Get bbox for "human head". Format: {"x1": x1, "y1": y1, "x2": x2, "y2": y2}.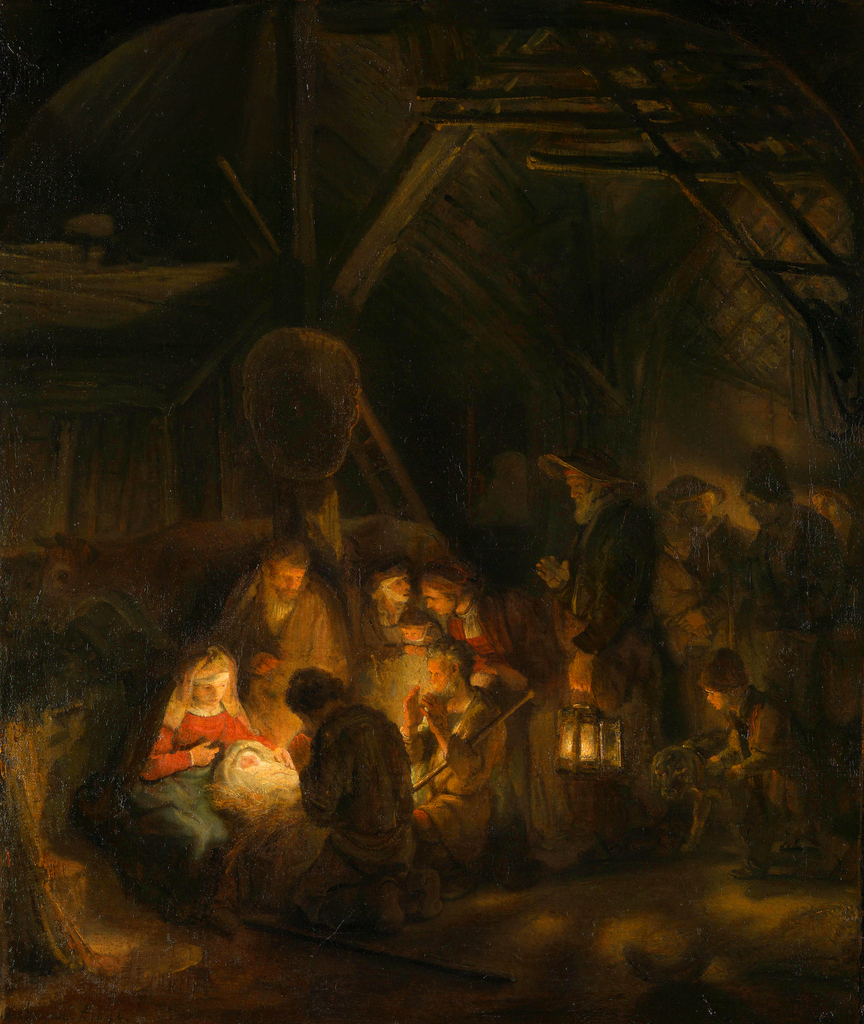
{"x1": 560, "y1": 460, "x2": 611, "y2": 519}.
